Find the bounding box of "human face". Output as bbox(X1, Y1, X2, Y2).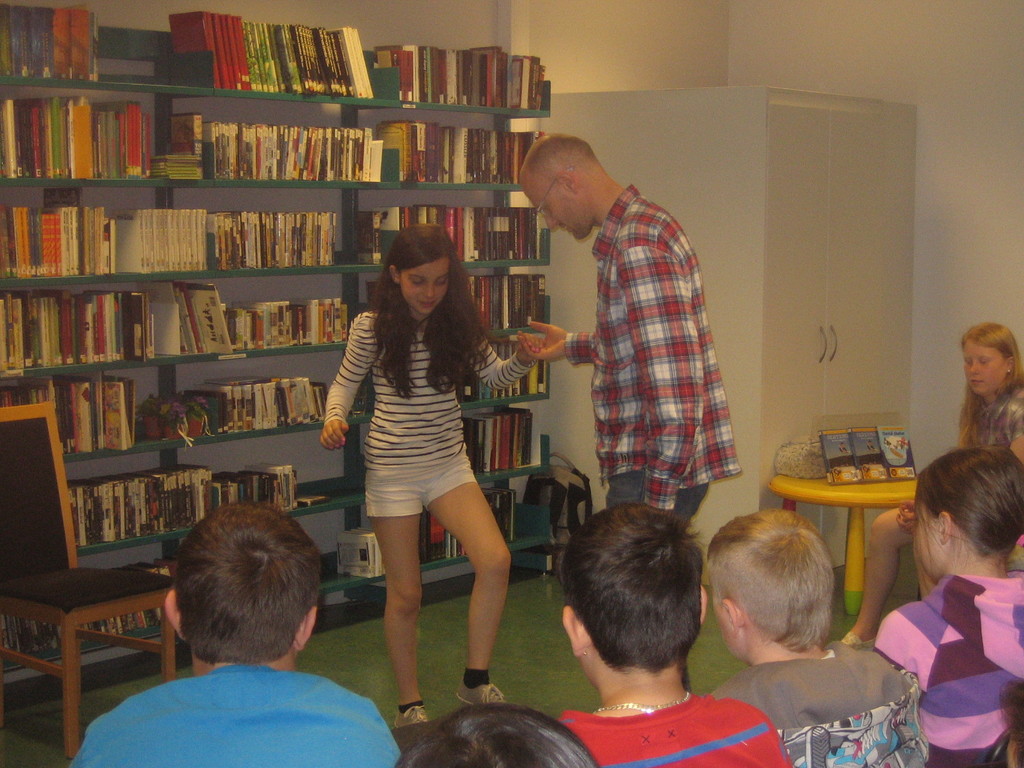
bbox(397, 259, 447, 312).
